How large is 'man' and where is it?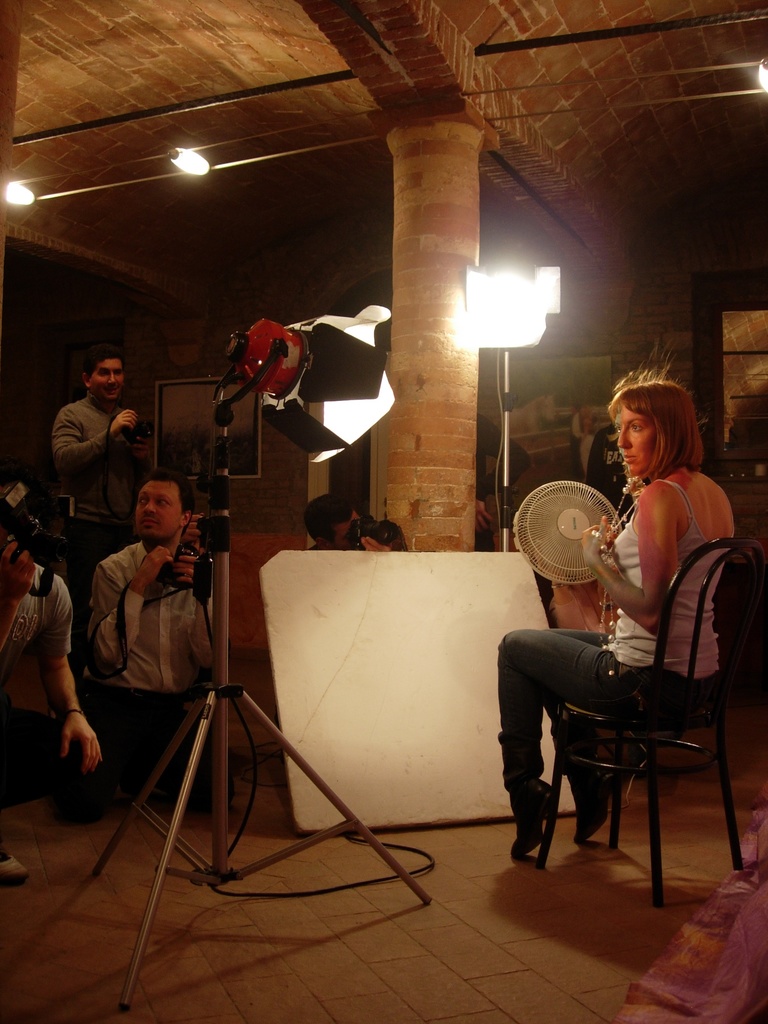
Bounding box: [300,485,412,567].
